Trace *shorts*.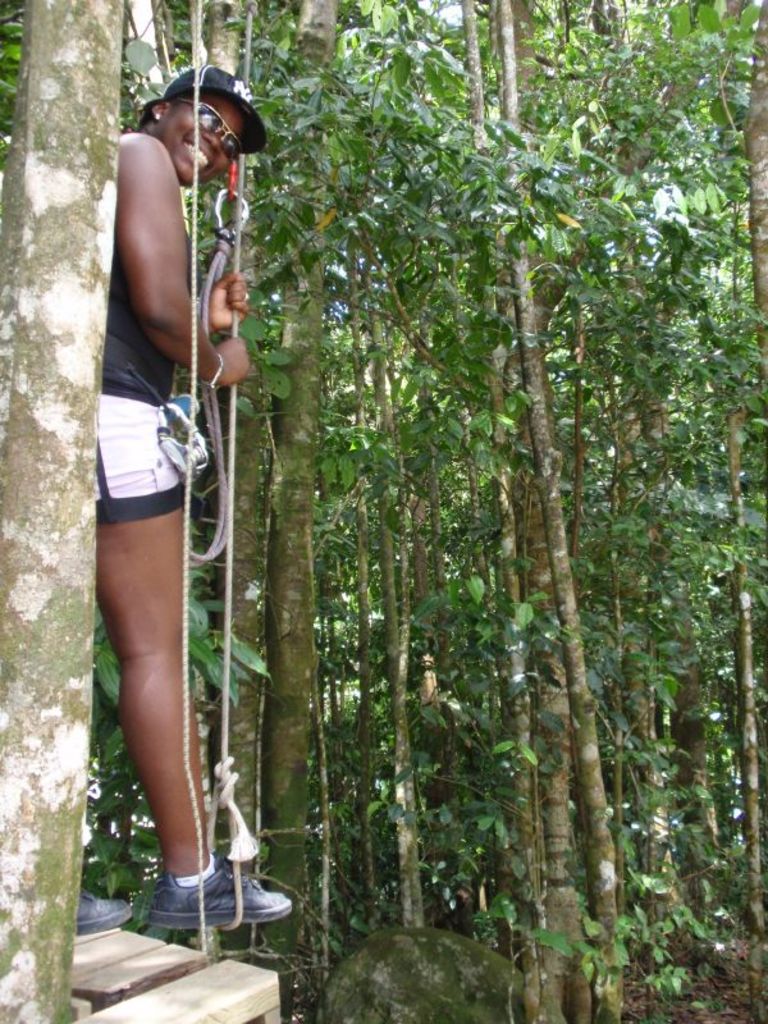
Traced to pyautogui.locateOnScreen(73, 431, 191, 502).
